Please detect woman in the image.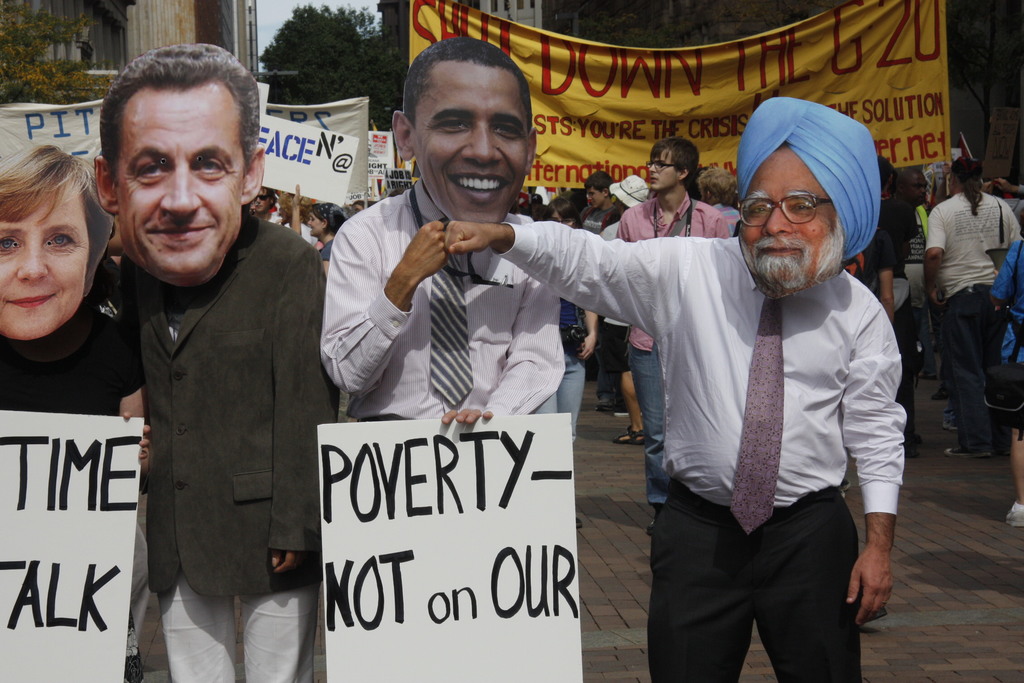
[x1=0, y1=136, x2=110, y2=336].
